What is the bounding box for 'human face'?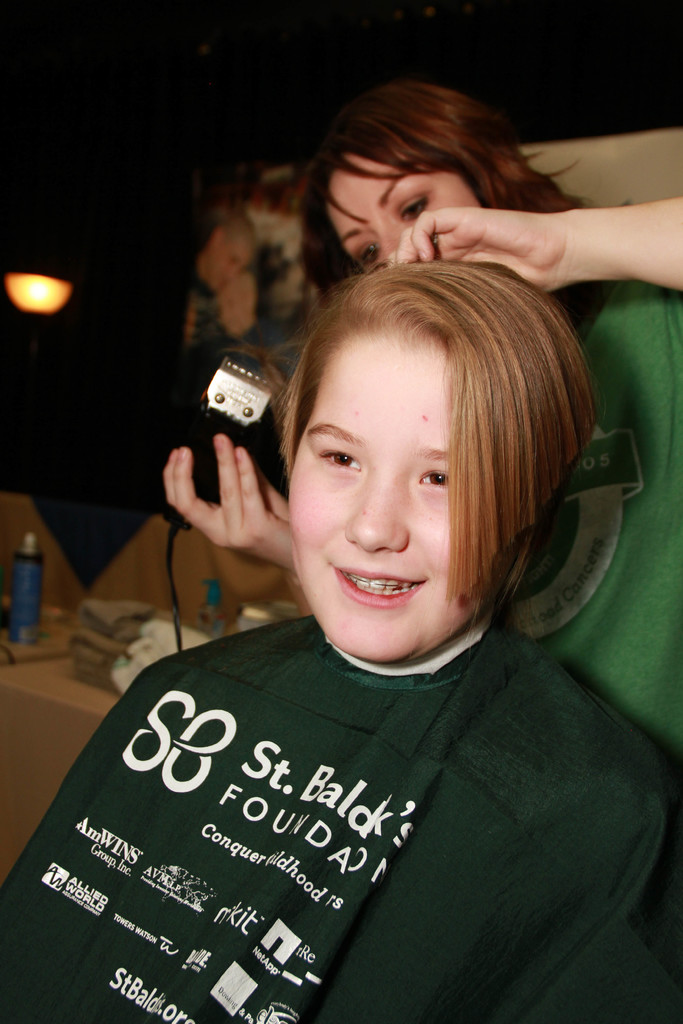
[288,335,475,660].
